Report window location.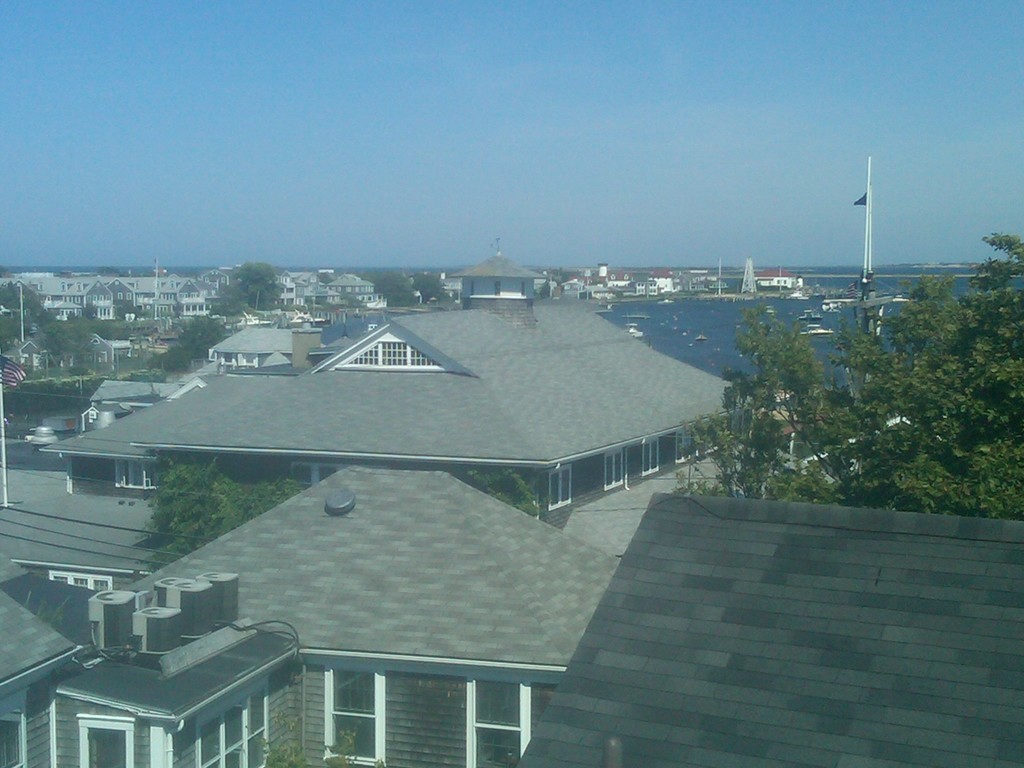
Report: x1=600 y1=456 x2=627 y2=491.
